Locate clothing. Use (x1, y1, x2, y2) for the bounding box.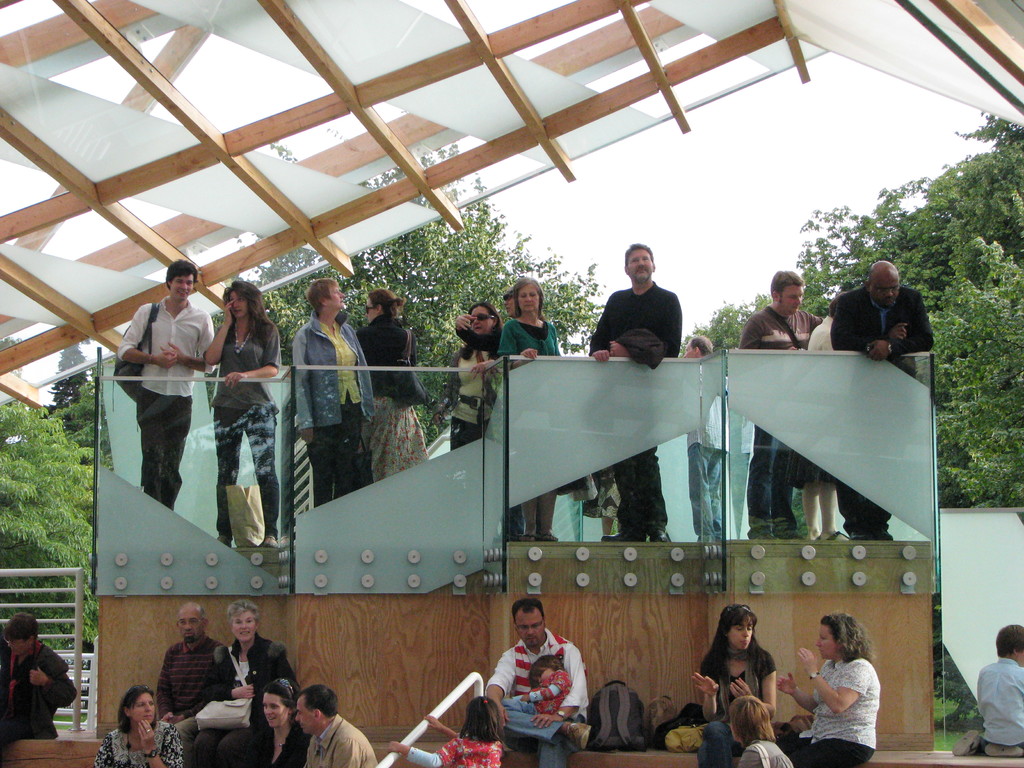
(292, 318, 380, 504).
